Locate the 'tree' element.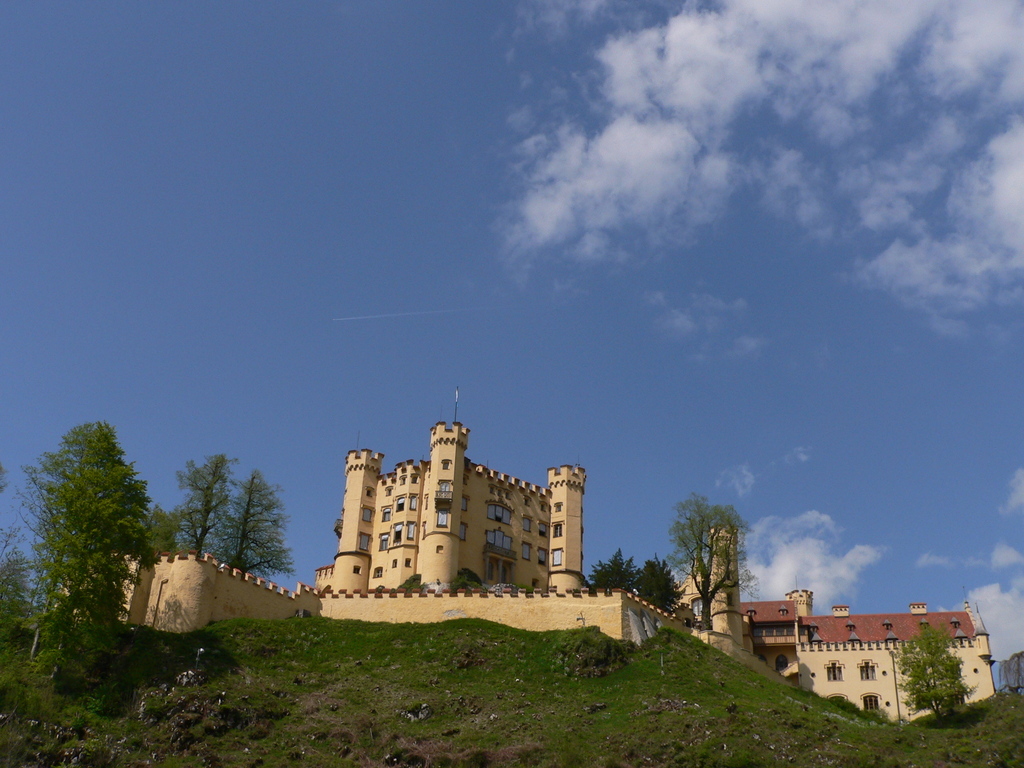
Element bbox: [217, 472, 292, 577].
